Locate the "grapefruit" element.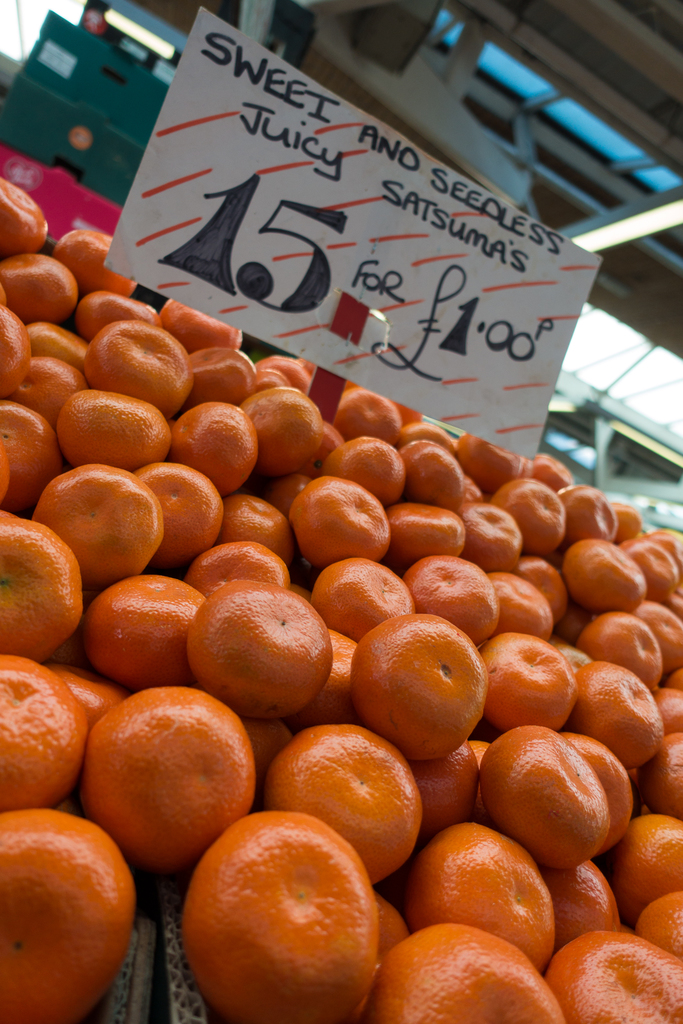
Element bbox: Rect(180, 817, 403, 1022).
